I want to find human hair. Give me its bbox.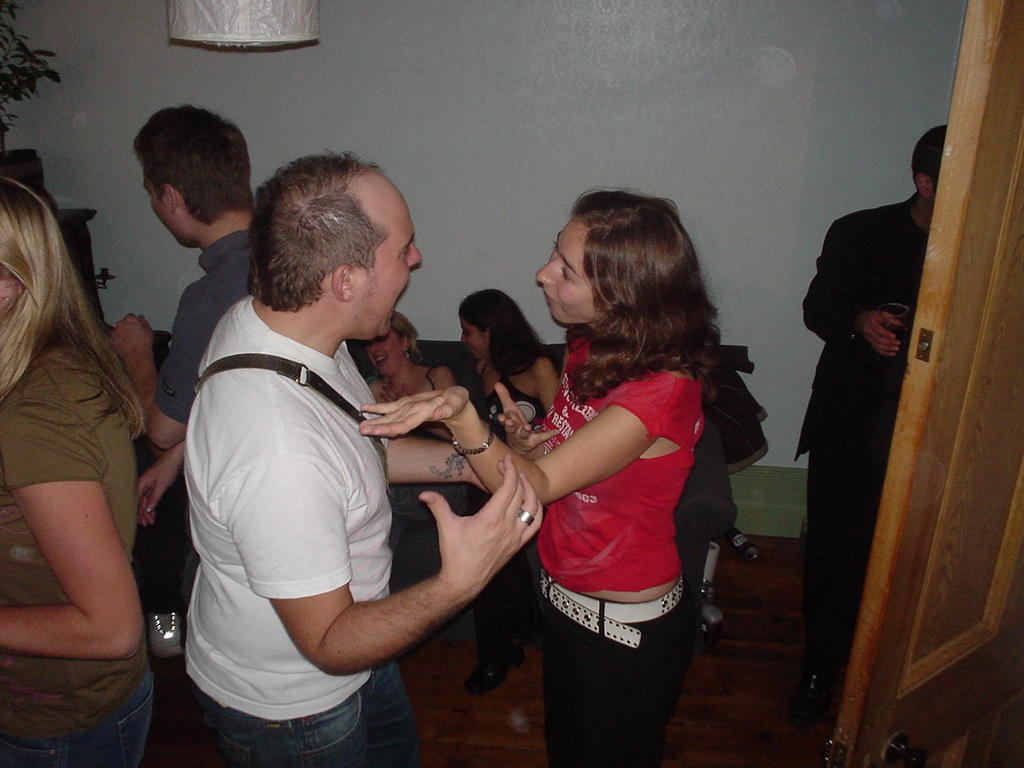
x1=392, y1=307, x2=424, y2=361.
